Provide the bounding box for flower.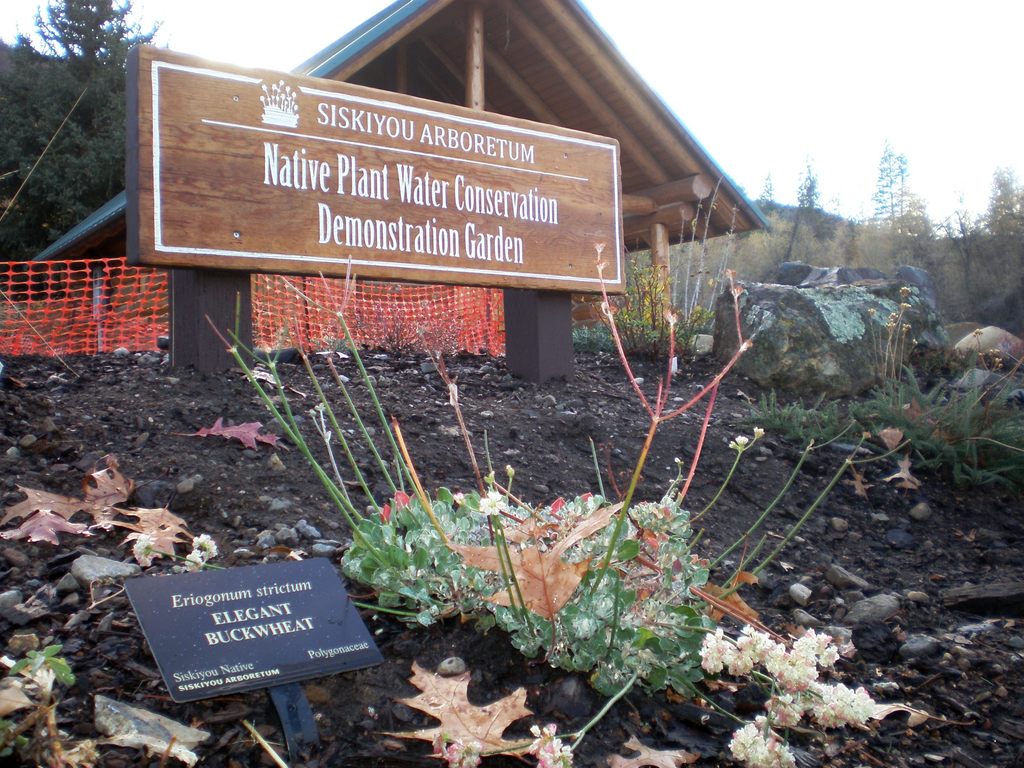
left=180, top=549, right=212, bottom=572.
